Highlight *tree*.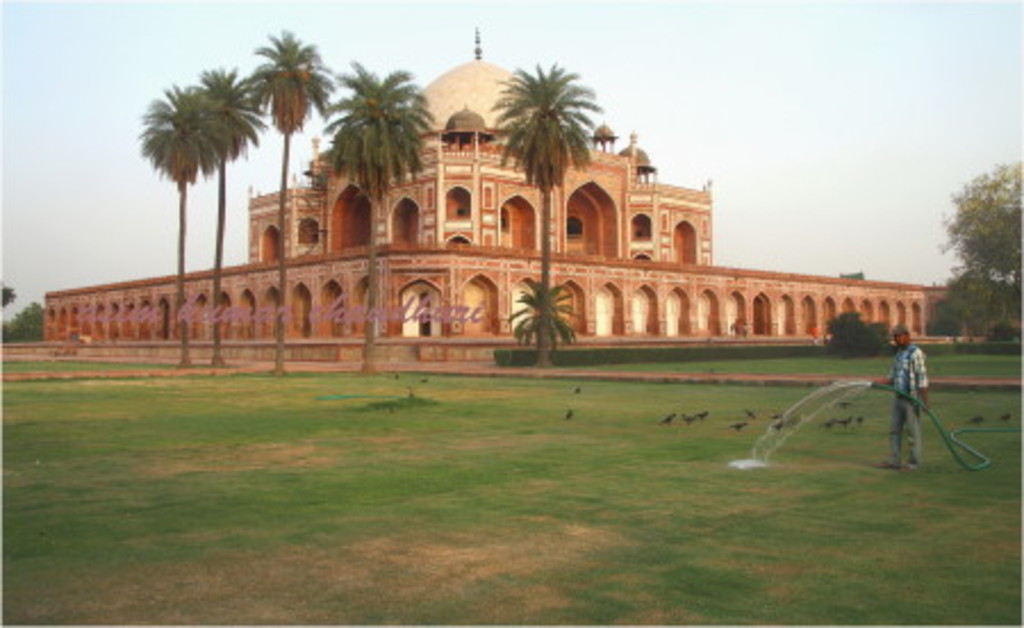
Highlighted region: (940,143,1023,344).
